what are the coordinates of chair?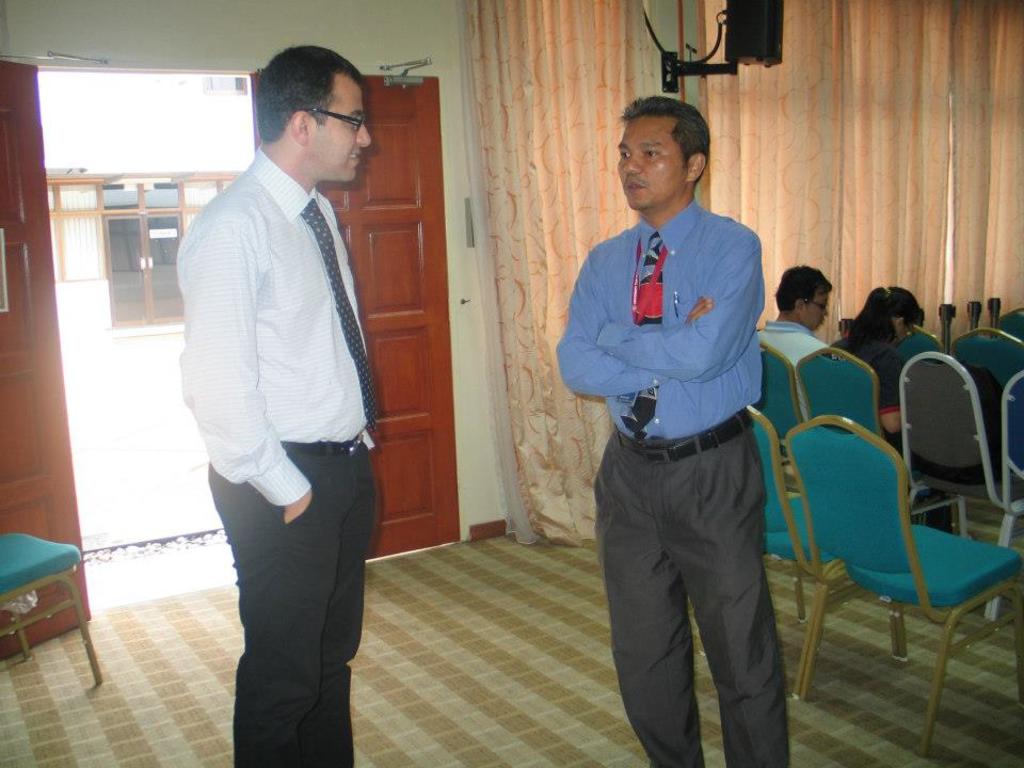
bbox=[988, 370, 1023, 624].
